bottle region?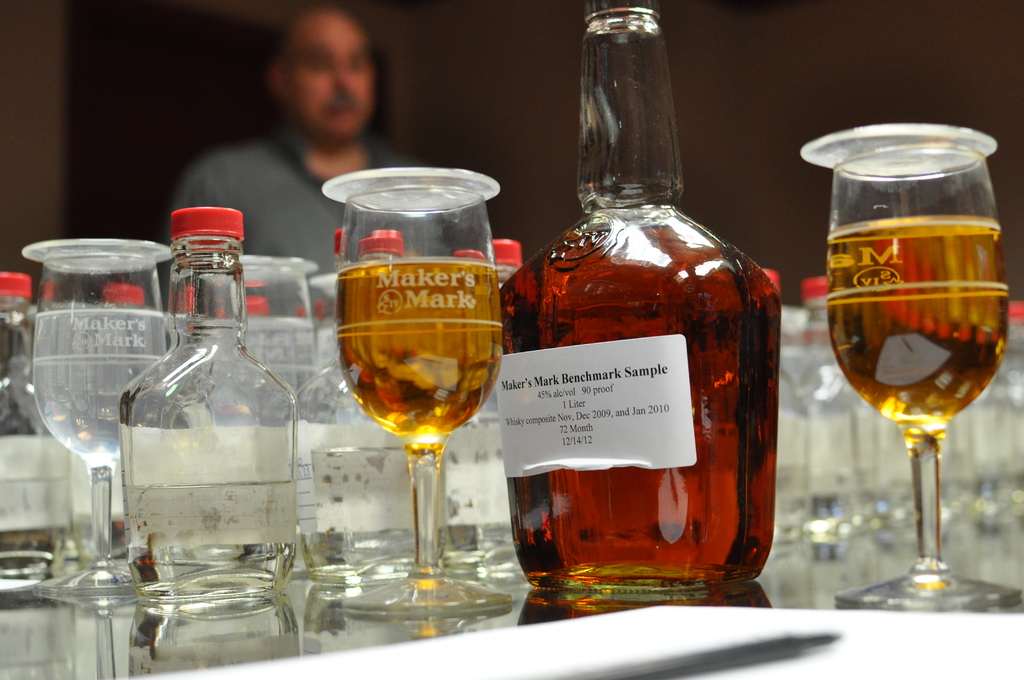
bbox=[0, 266, 77, 594]
